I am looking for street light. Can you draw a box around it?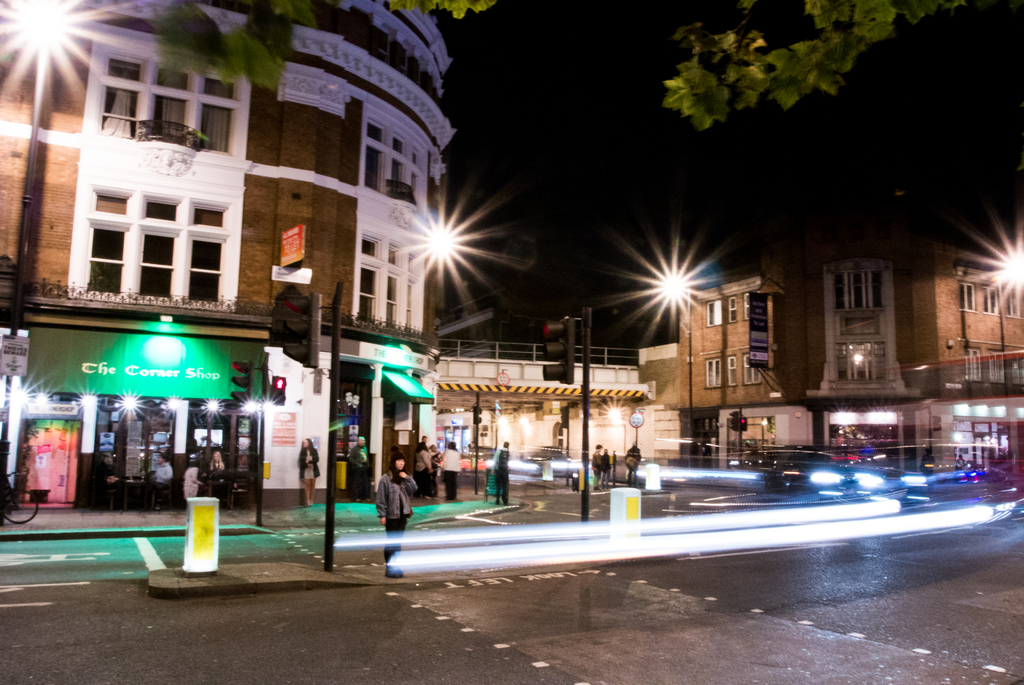
Sure, the bounding box is box=[984, 243, 1023, 358].
